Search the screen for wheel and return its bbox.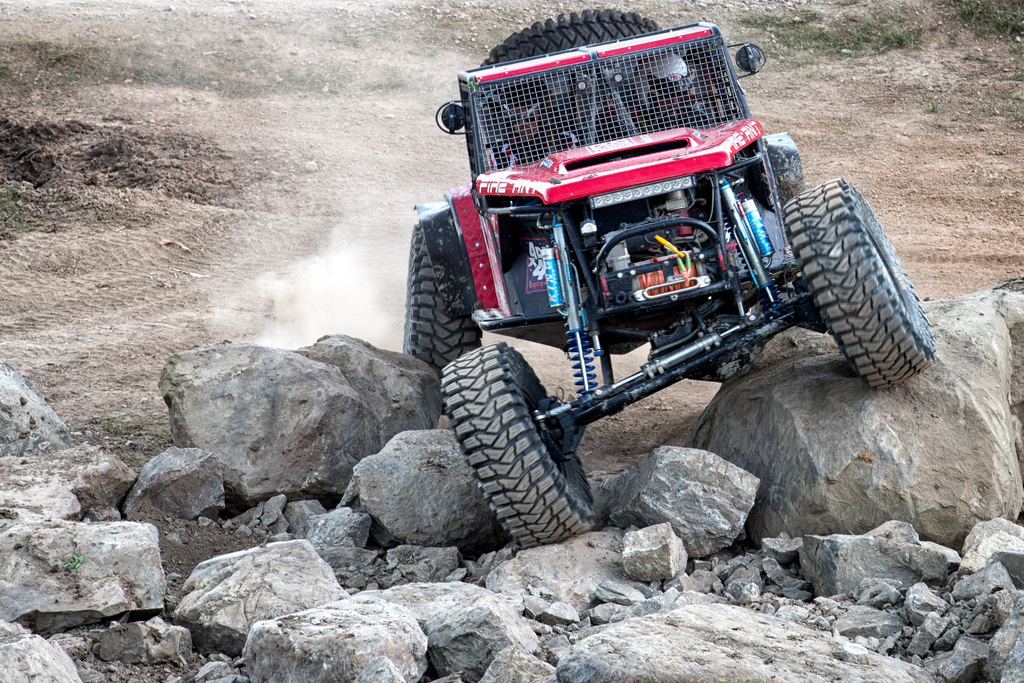
Found: 805,166,920,375.
